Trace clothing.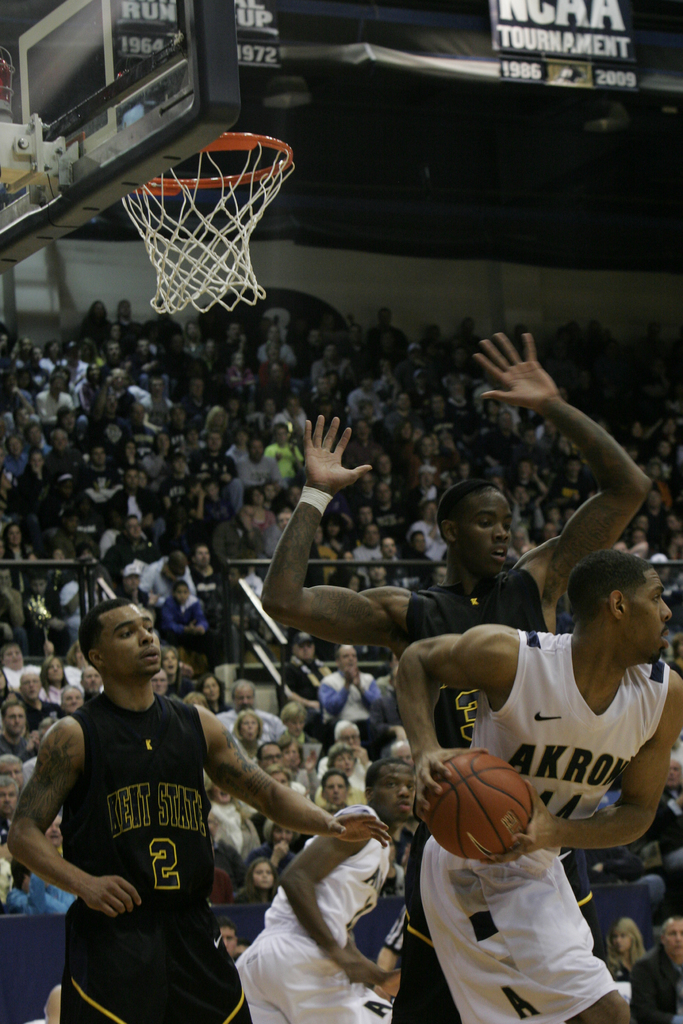
Traced to 373 570 555 1023.
